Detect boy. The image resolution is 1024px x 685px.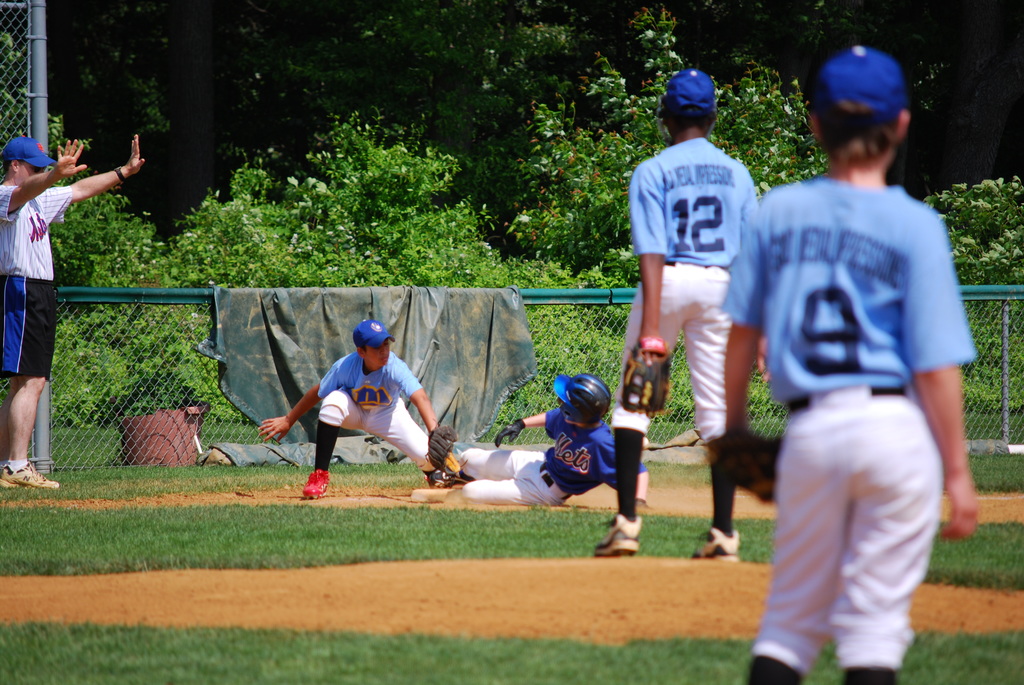
detection(253, 317, 450, 496).
